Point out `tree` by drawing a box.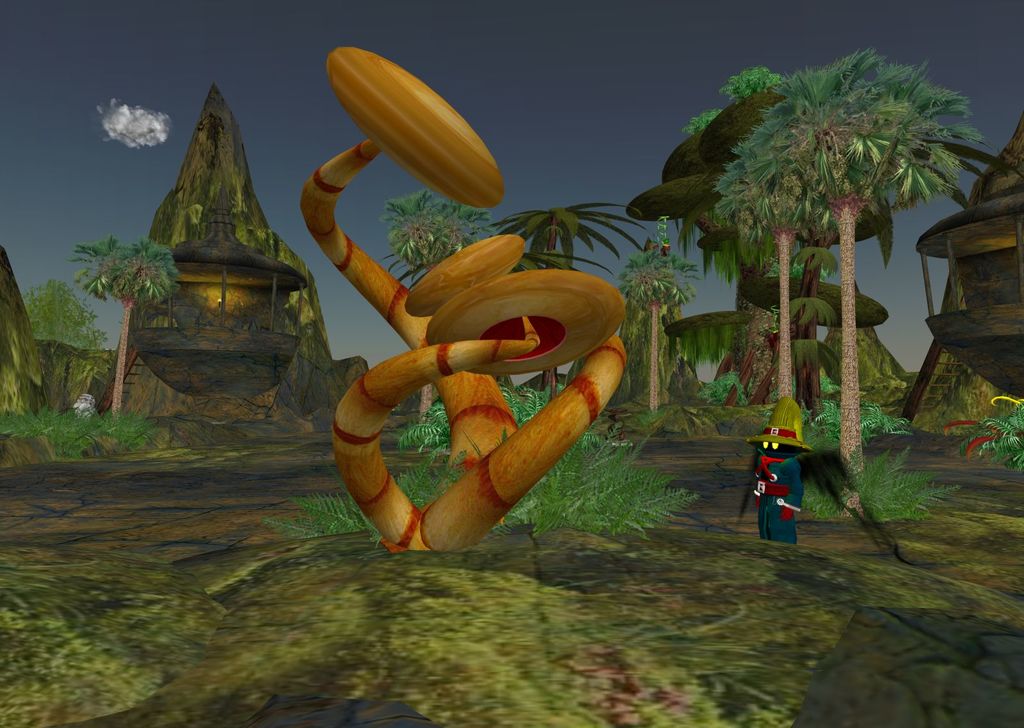
x1=57, y1=194, x2=176, y2=395.
